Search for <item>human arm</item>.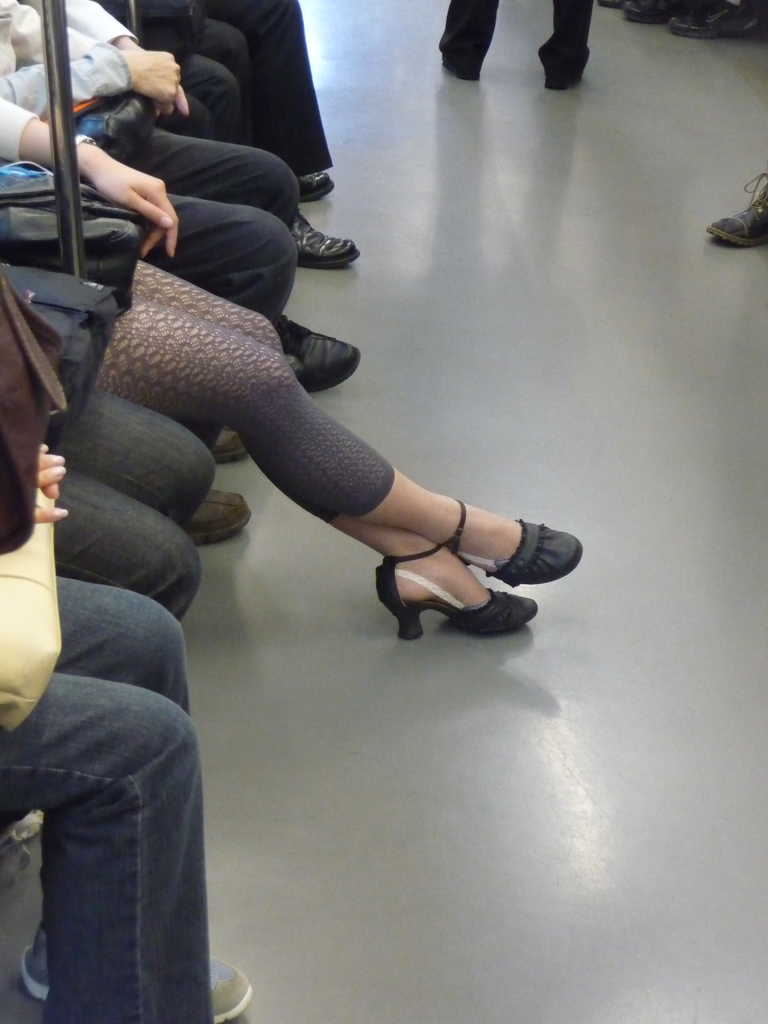
Found at <box>0,95,186,259</box>.
